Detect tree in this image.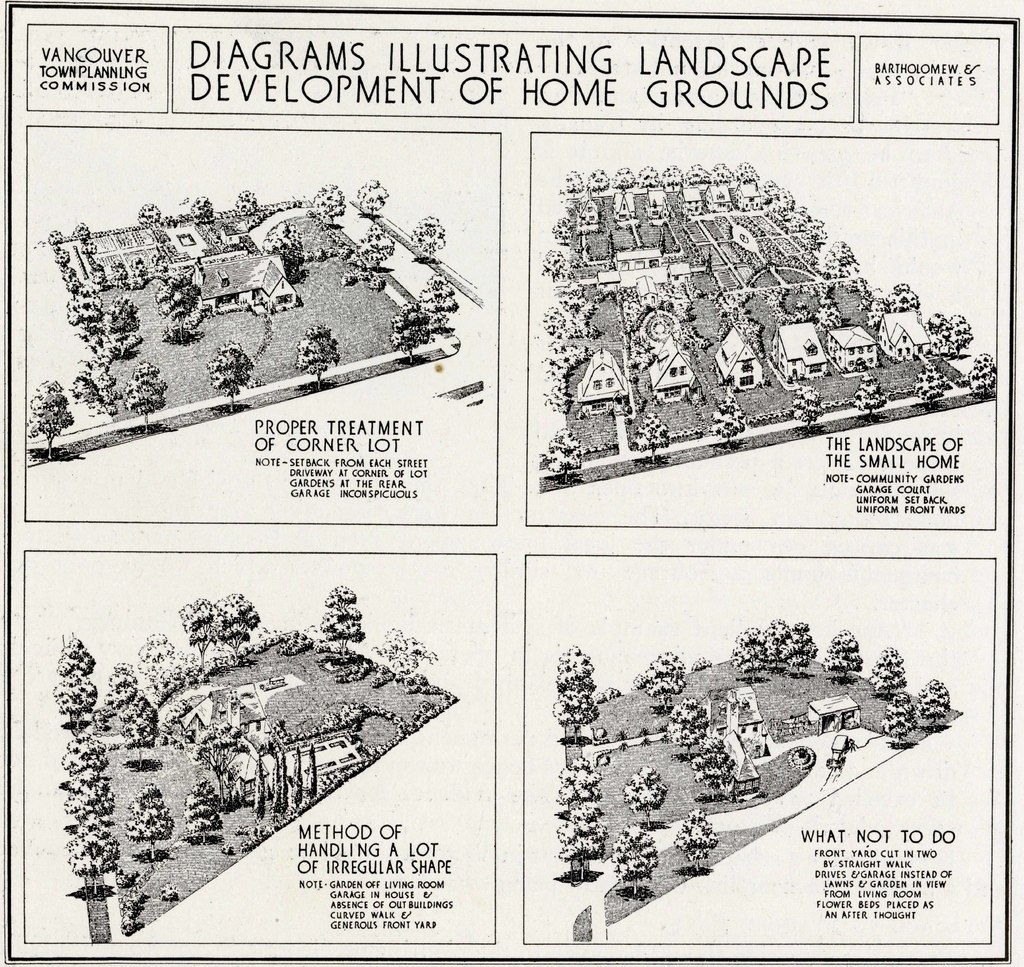
Detection: detection(558, 644, 598, 688).
